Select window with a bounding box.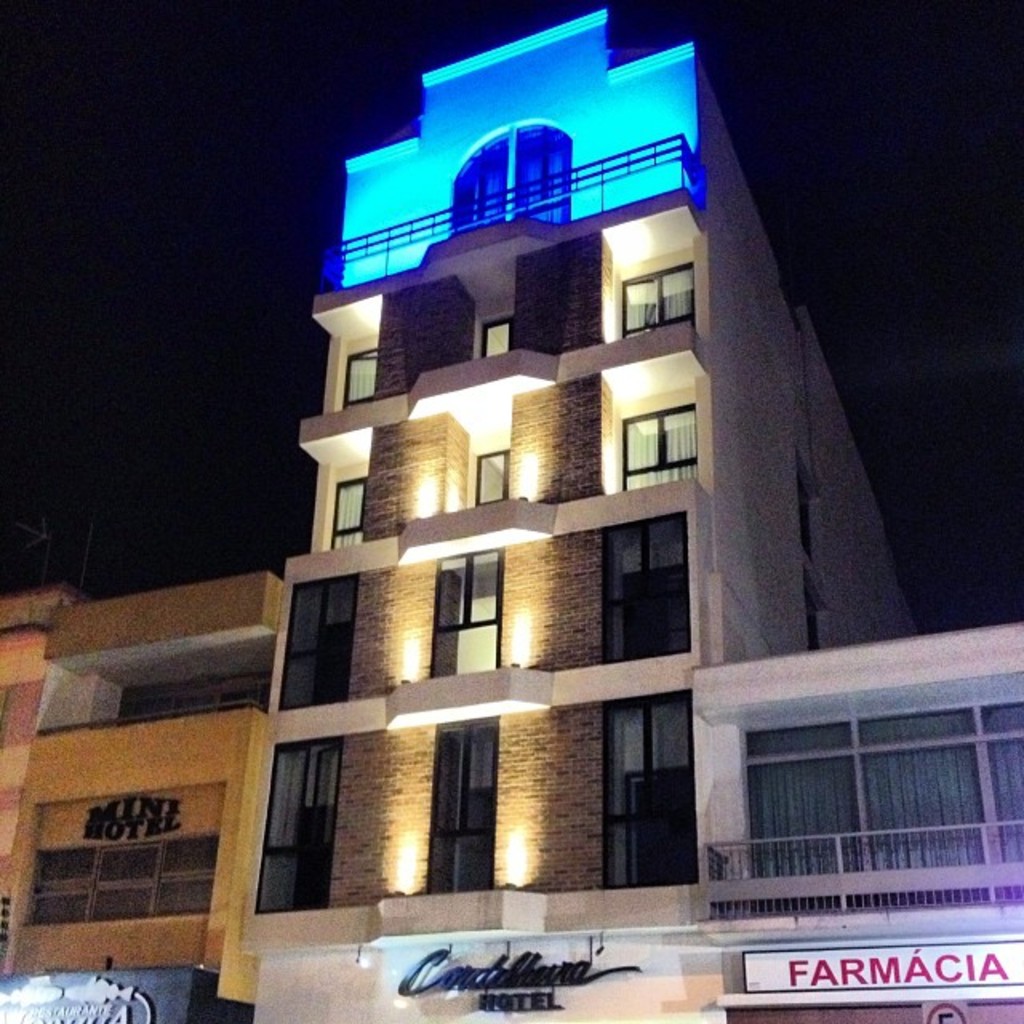
795/478/814/554.
